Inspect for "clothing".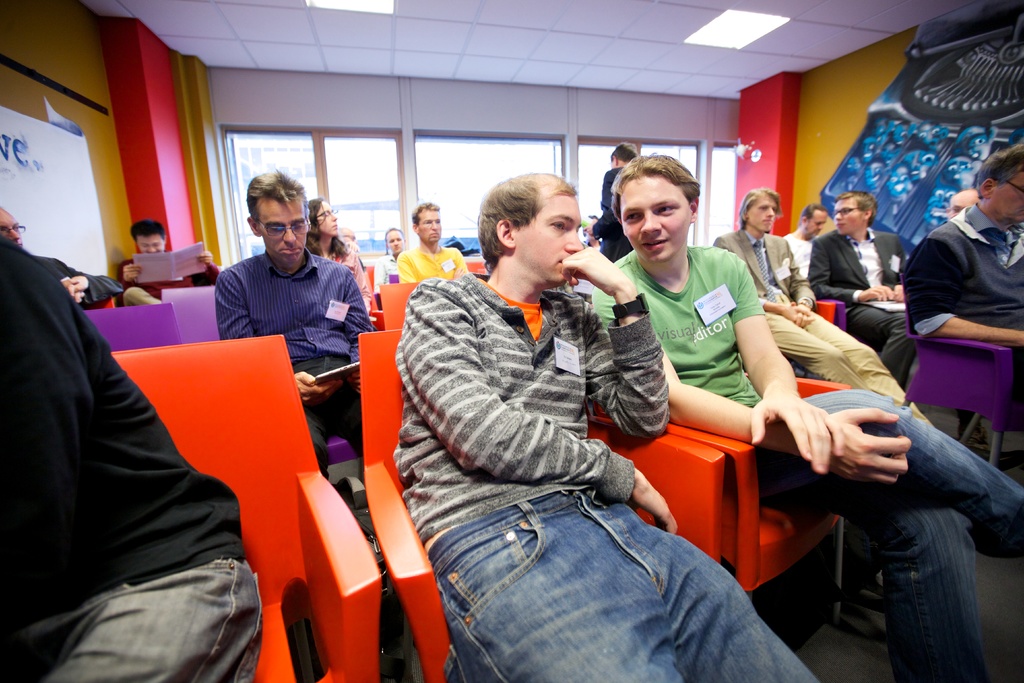
Inspection: x1=374 y1=256 x2=401 y2=298.
